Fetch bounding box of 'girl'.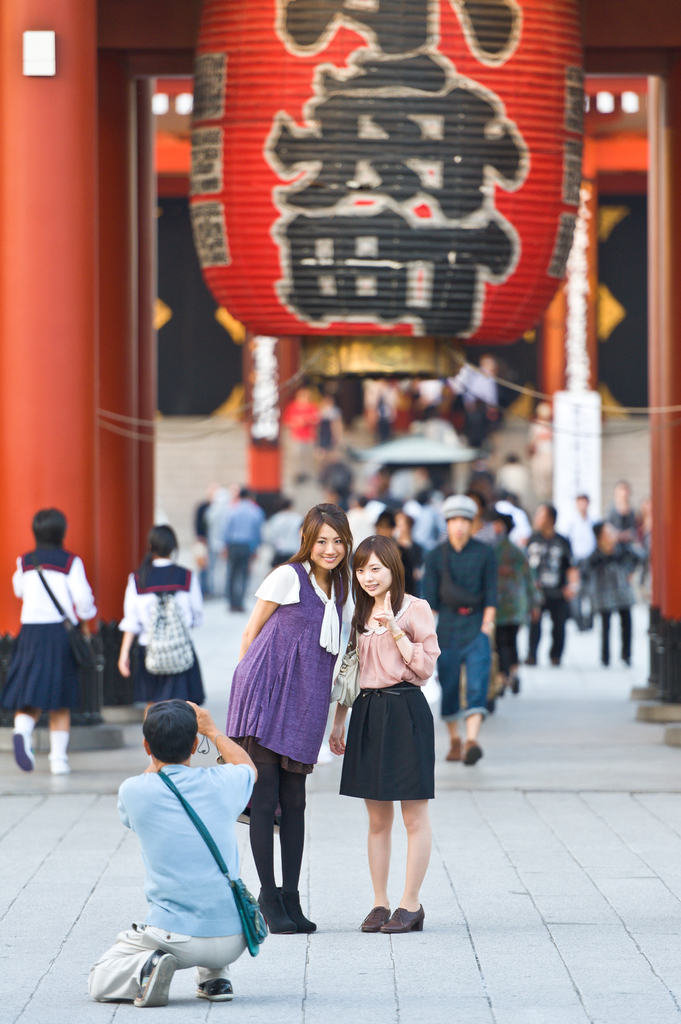
Bbox: [324, 534, 443, 934].
